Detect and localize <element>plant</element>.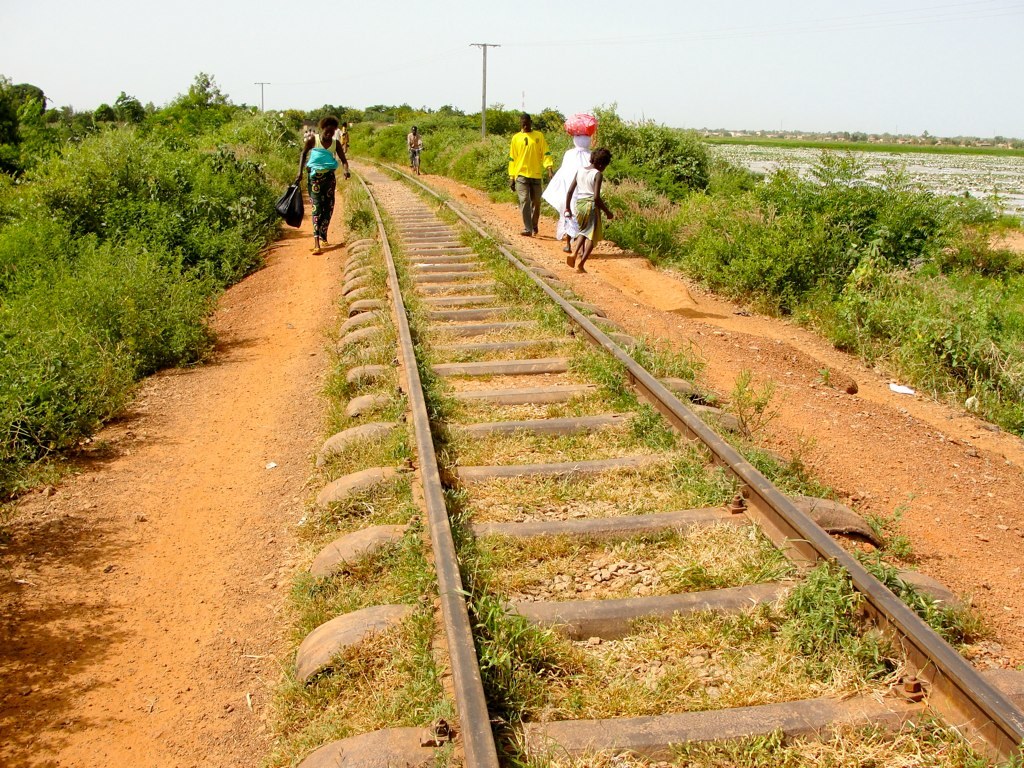
Localized at [x1=858, y1=495, x2=918, y2=587].
